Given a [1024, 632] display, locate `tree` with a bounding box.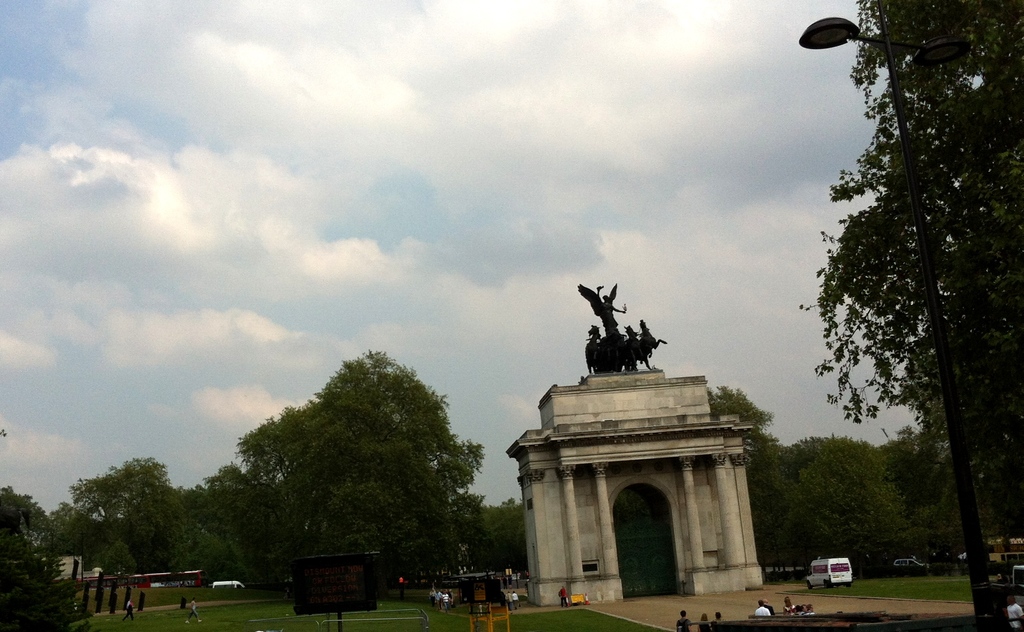
Located: <bbox>760, 431, 916, 571</bbox>.
